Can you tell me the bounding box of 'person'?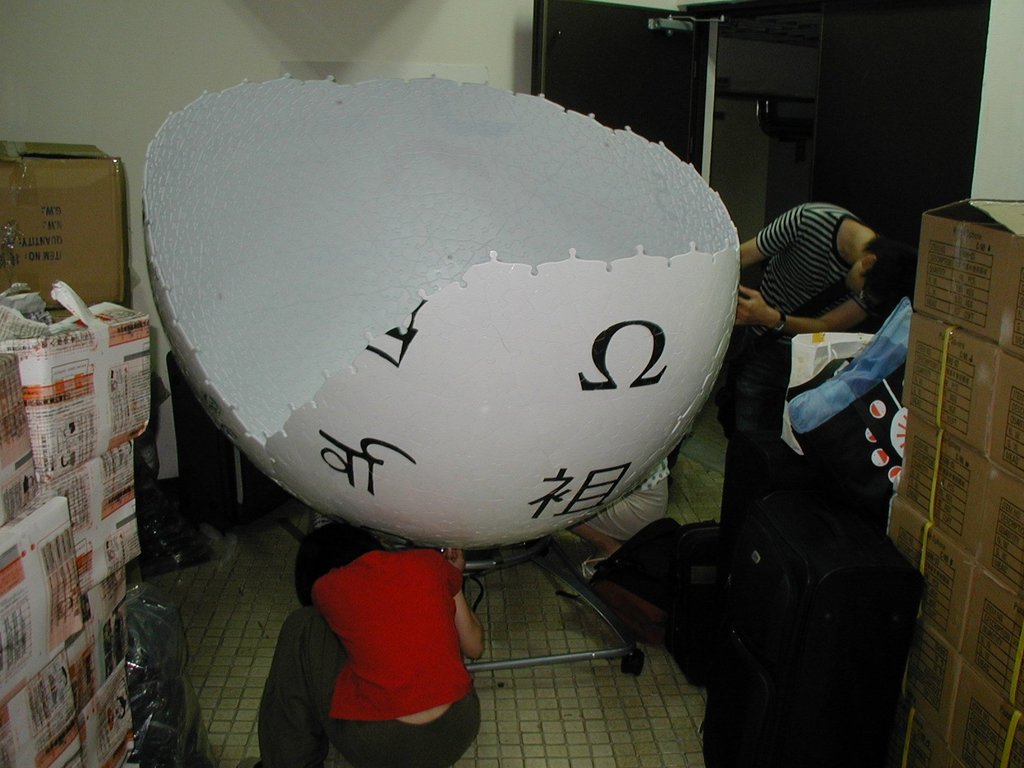
bbox(727, 199, 903, 536).
